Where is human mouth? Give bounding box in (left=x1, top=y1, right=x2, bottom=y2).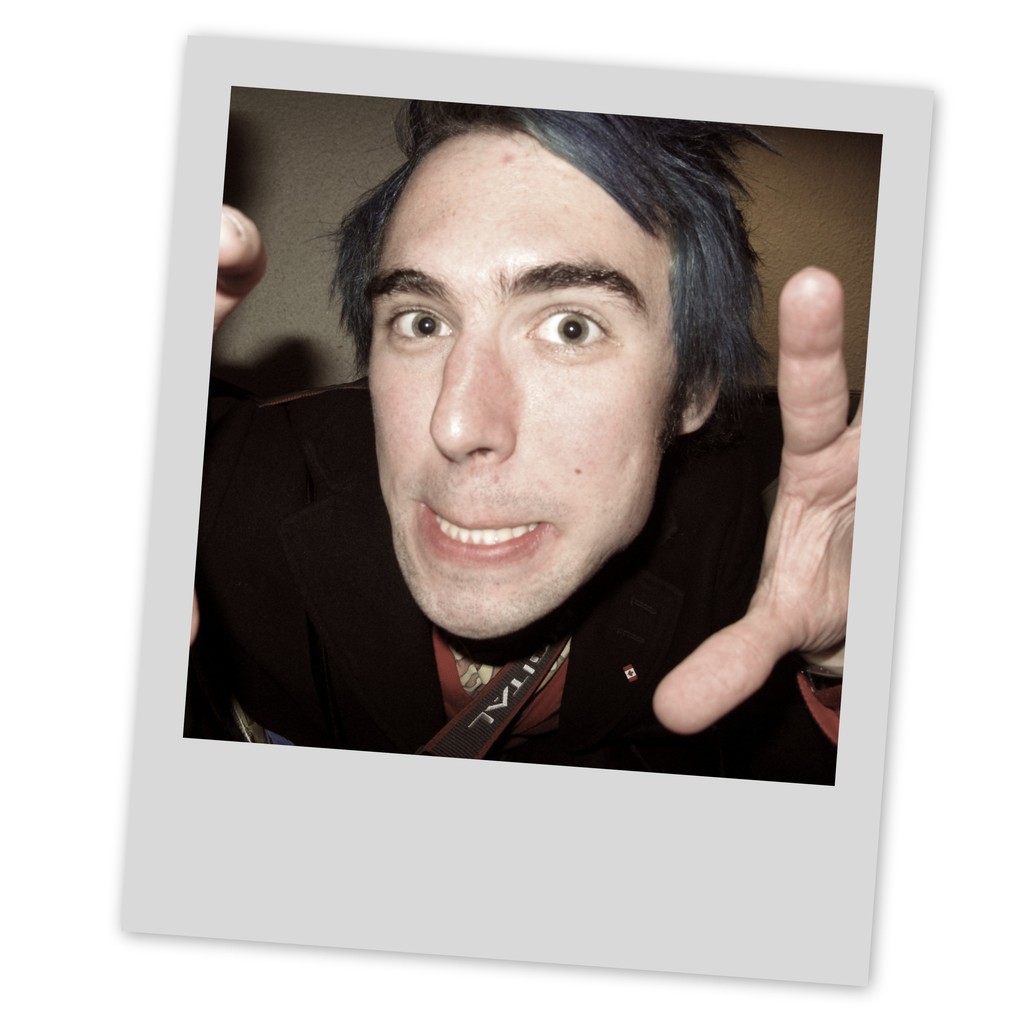
(left=417, top=502, right=557, bottom=563).
